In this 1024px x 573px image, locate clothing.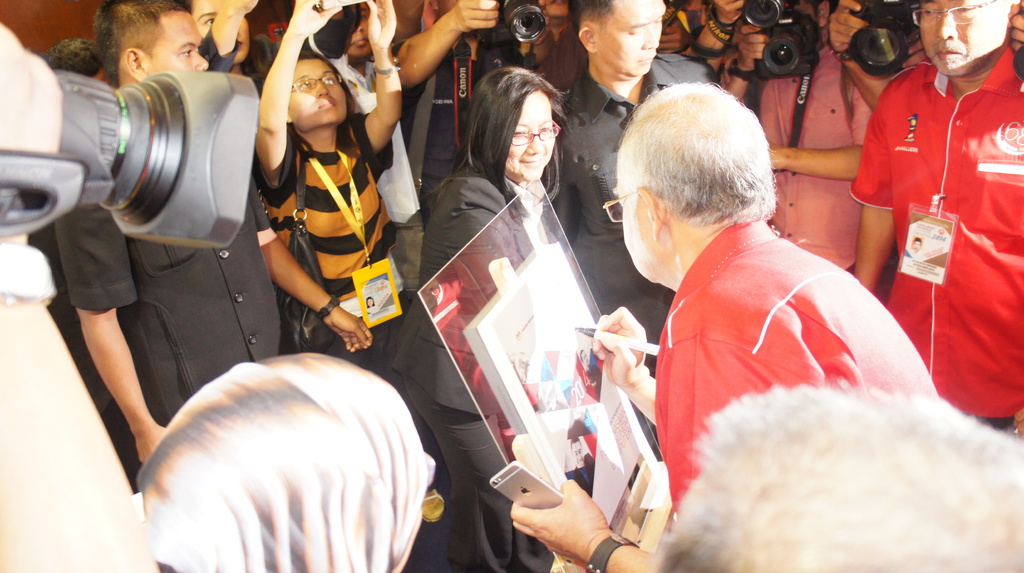
Bounding box: bbox(71, 163, 310, 473).
